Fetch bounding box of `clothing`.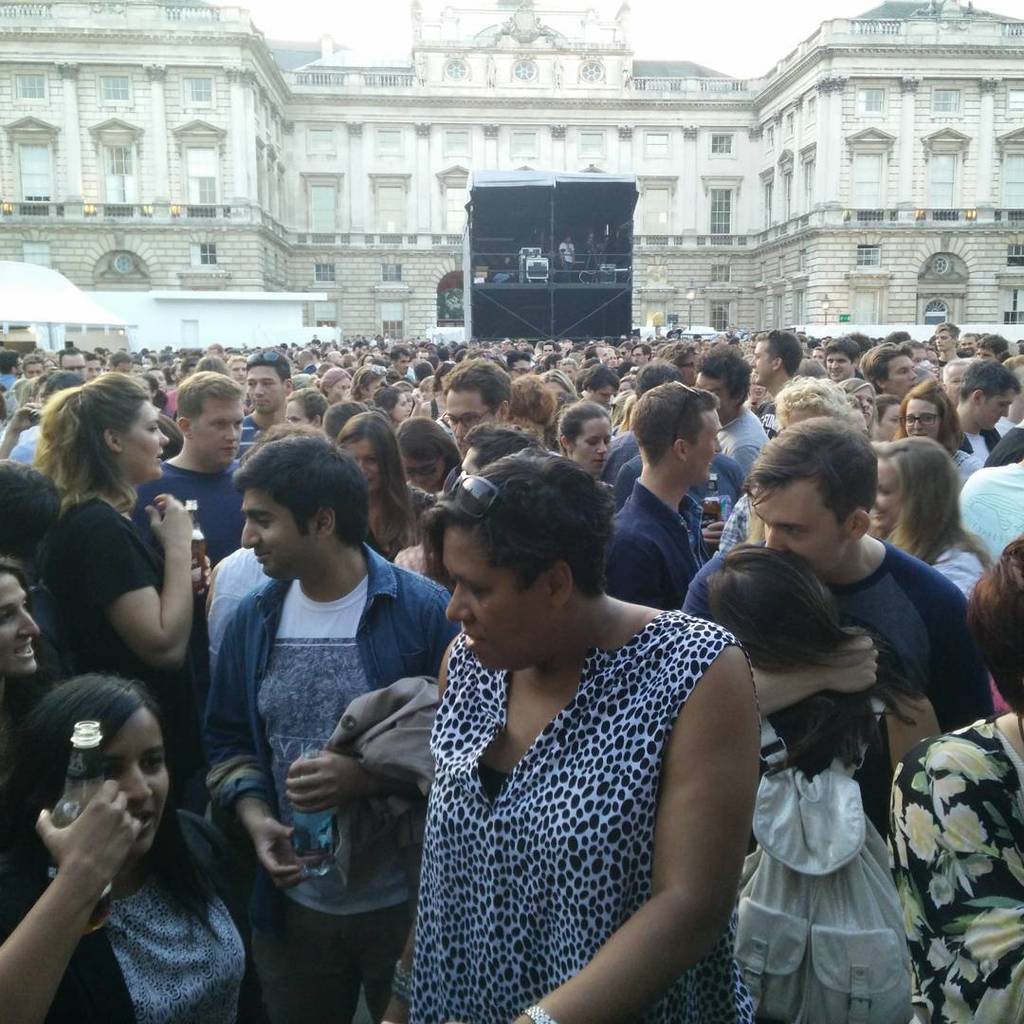
Bbox: [195,544,466,1022].
